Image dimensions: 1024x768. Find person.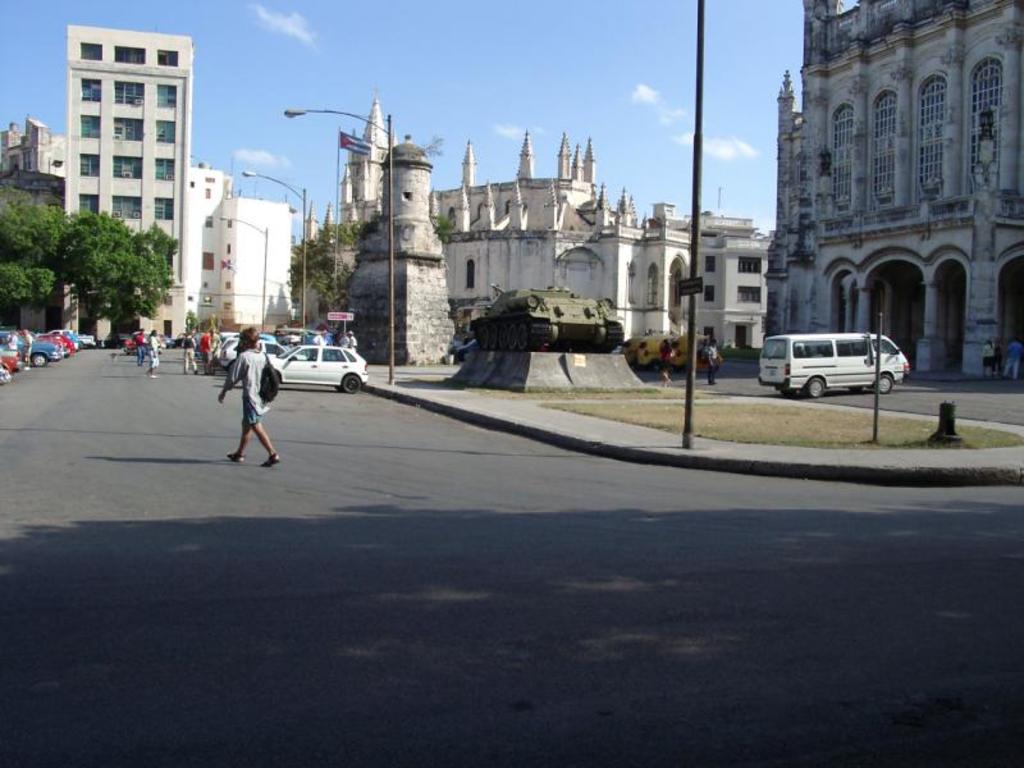
177/325/198/378.
